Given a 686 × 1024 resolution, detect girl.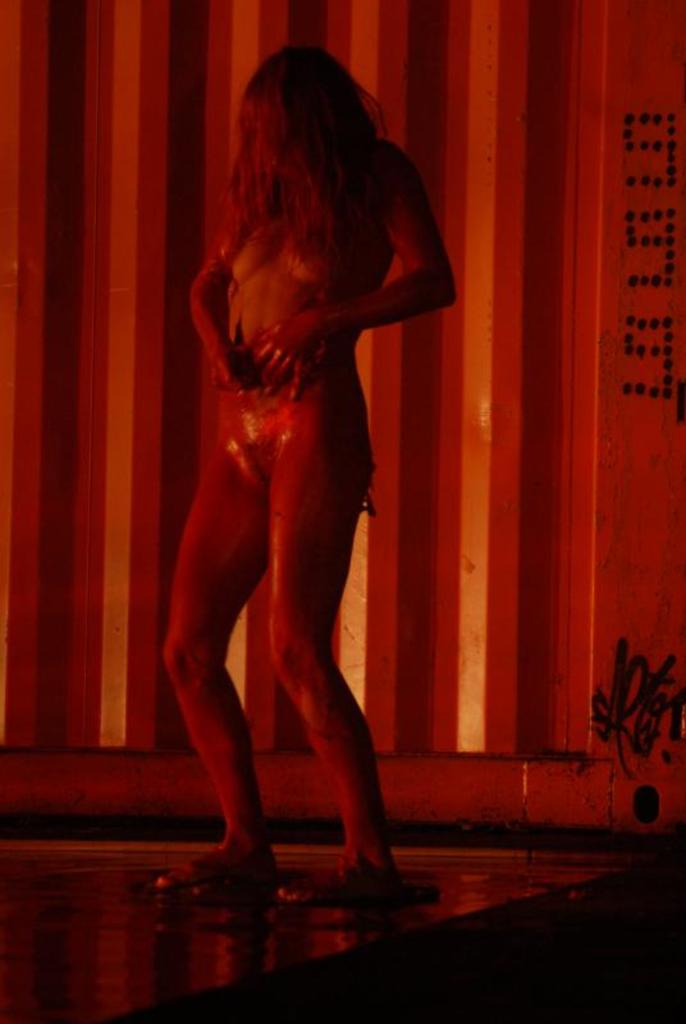
160/42/461/881.
